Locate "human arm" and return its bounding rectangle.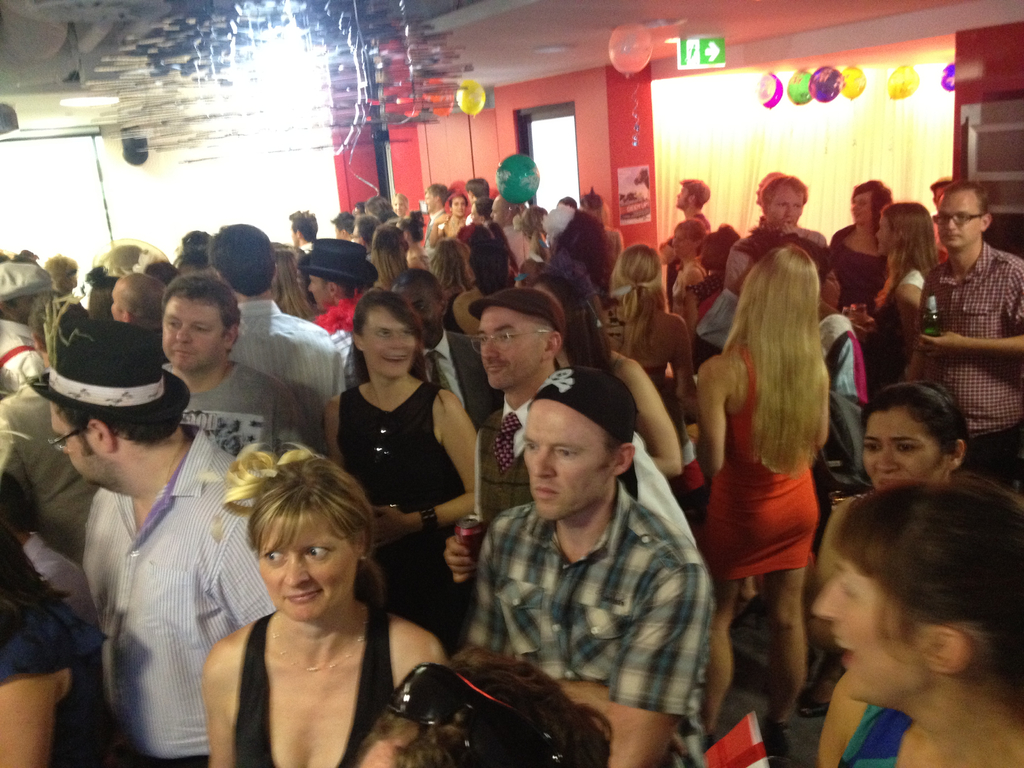
<bbox>600, 563, 697, 767</bbox>.
